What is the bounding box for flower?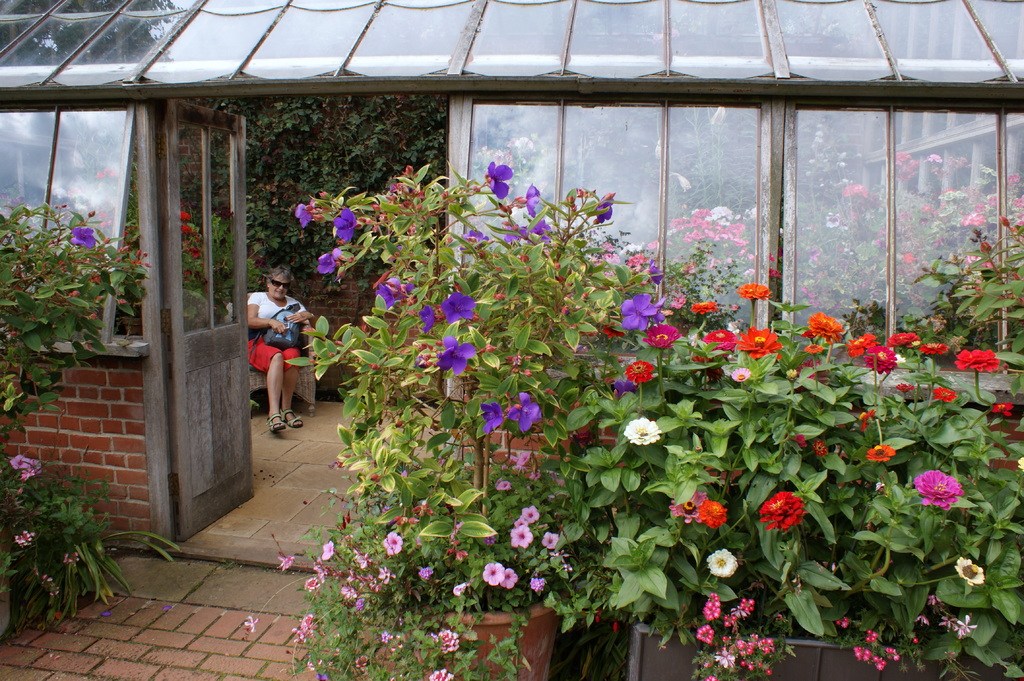
box=[61, 548, 85, 567].
